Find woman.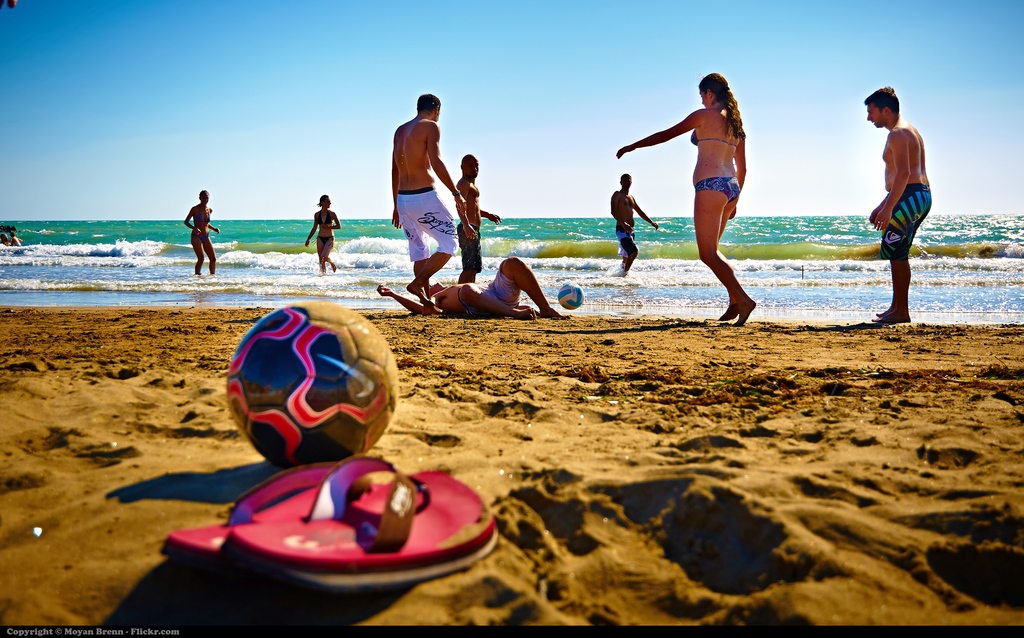
box=[185, 188, 223, 272].
